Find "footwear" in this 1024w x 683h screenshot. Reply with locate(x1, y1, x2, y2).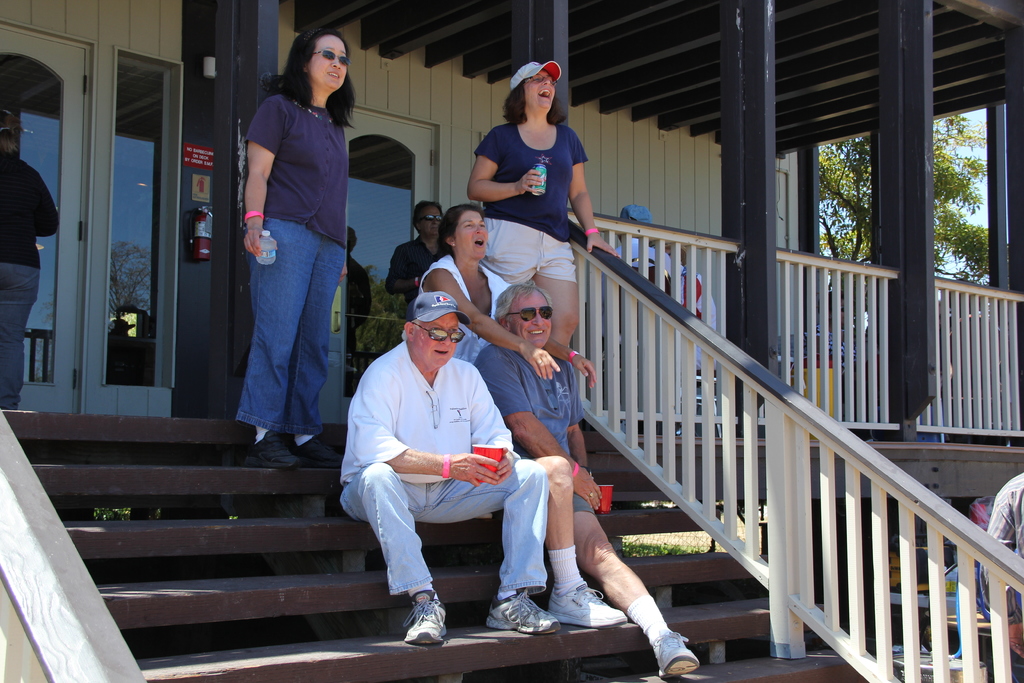
locate(300, 438, 348, 468).
